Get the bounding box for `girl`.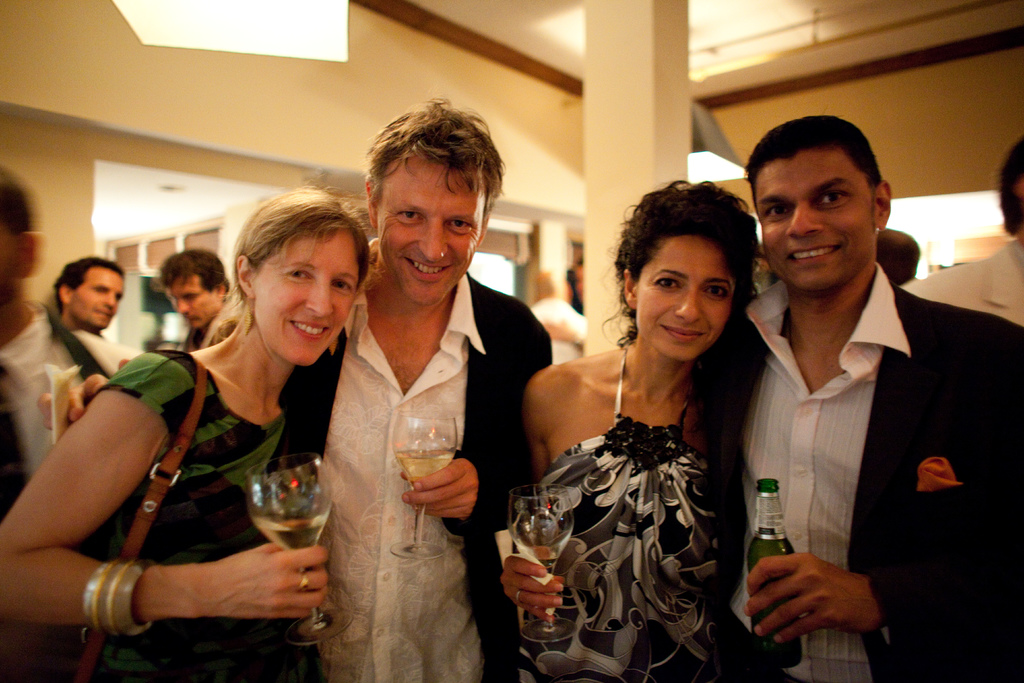
x1=0, y1=177, x2=371, y2=682.
